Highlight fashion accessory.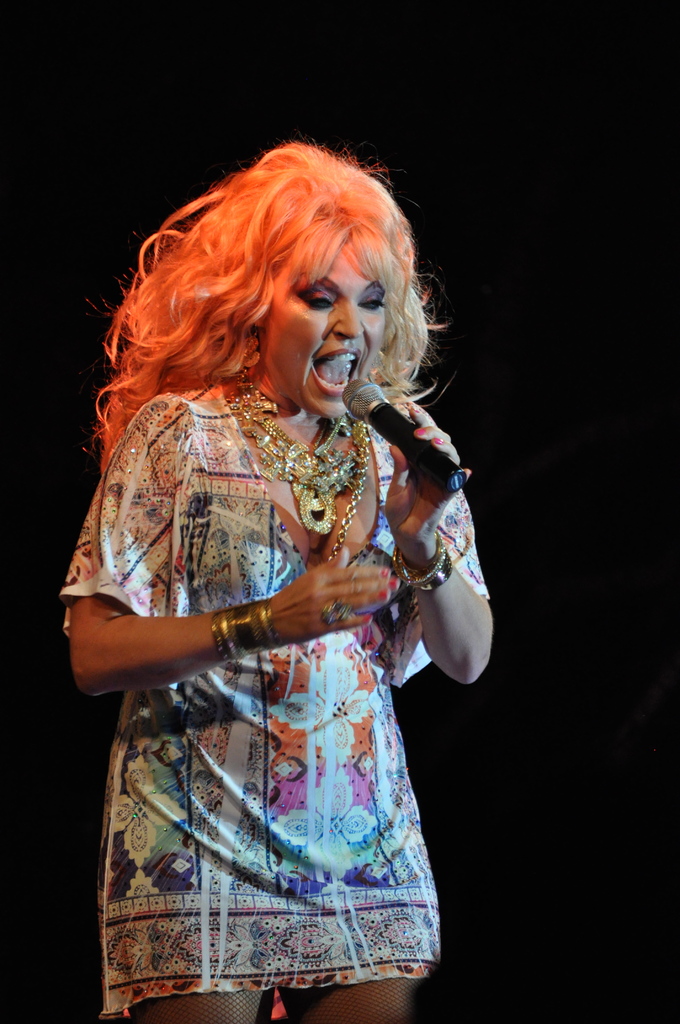
Highlighted region: bbox(388, 543, 455, 595).
